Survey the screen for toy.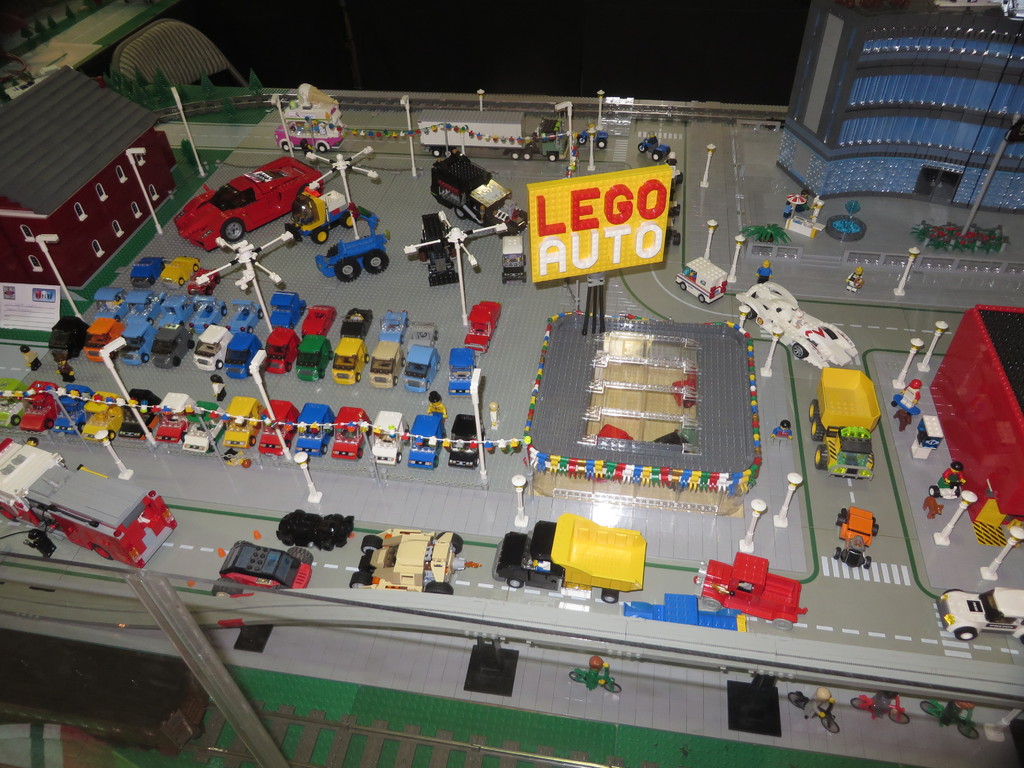
Survey found: l=298, t=403, r=339, b=457.
